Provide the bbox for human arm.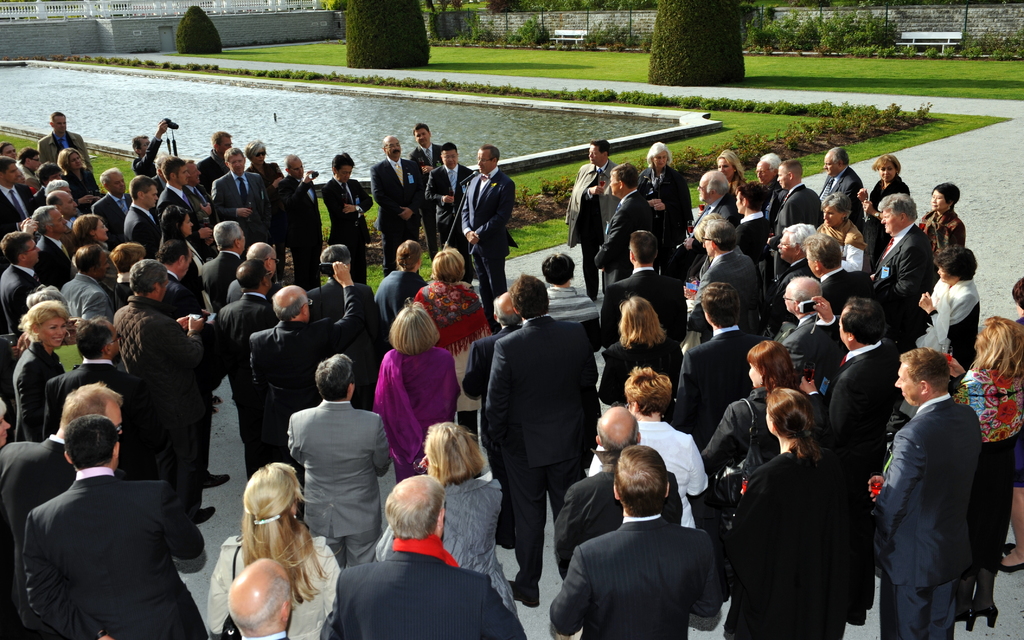
[left=895, top=242, right=926, bottom=305].
